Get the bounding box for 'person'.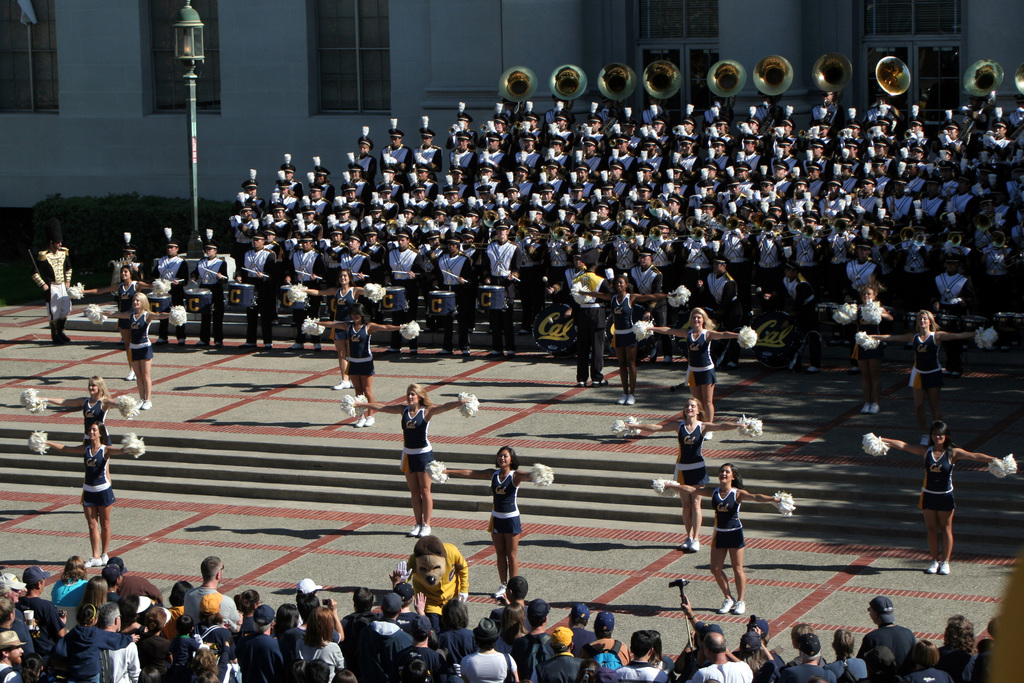
bbox=[908, 638, 963, 682].
